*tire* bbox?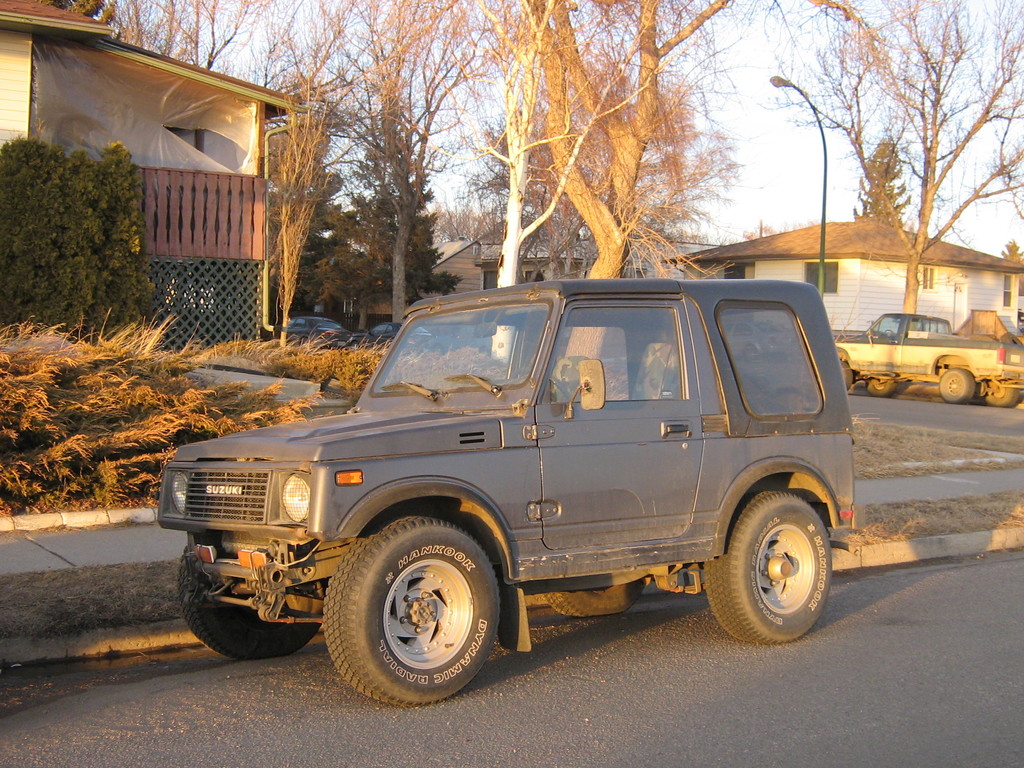
BBox(986, 382, 1019, 406)
